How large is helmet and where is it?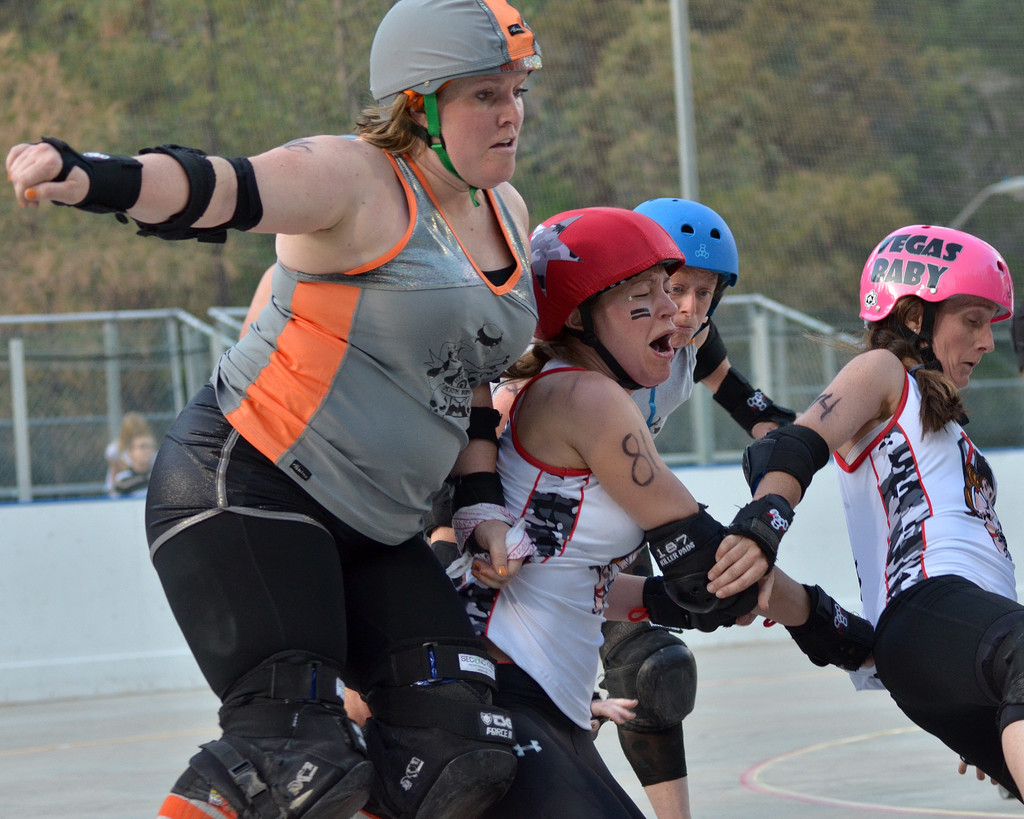
Bounding box: [533, 208, 691, 386].
